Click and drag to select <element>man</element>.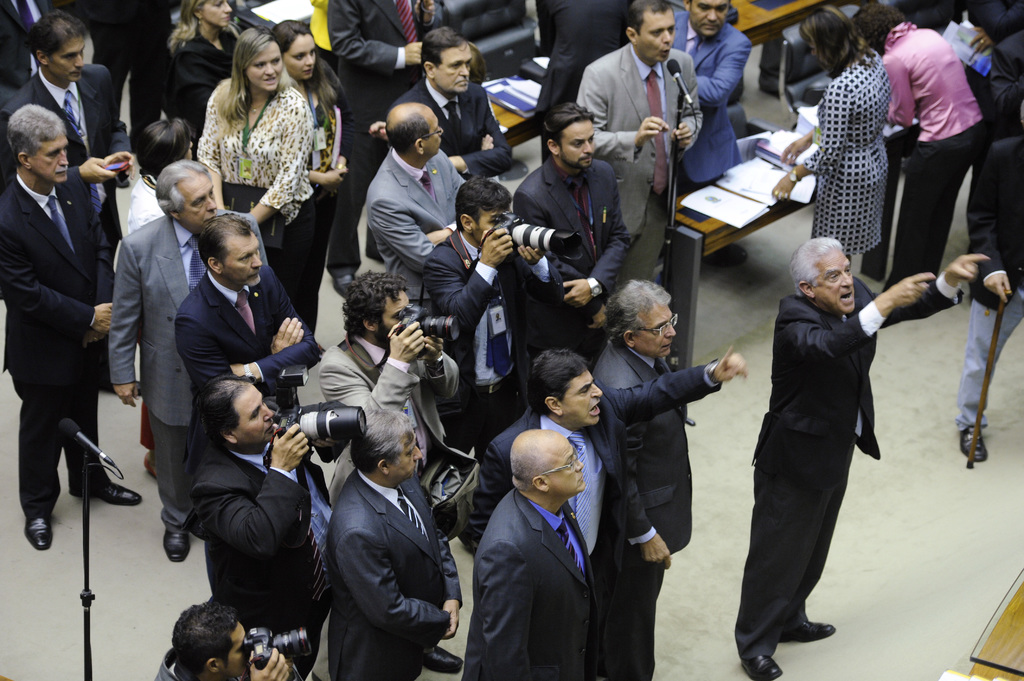
Selection: 586, 274, 698, 675.
